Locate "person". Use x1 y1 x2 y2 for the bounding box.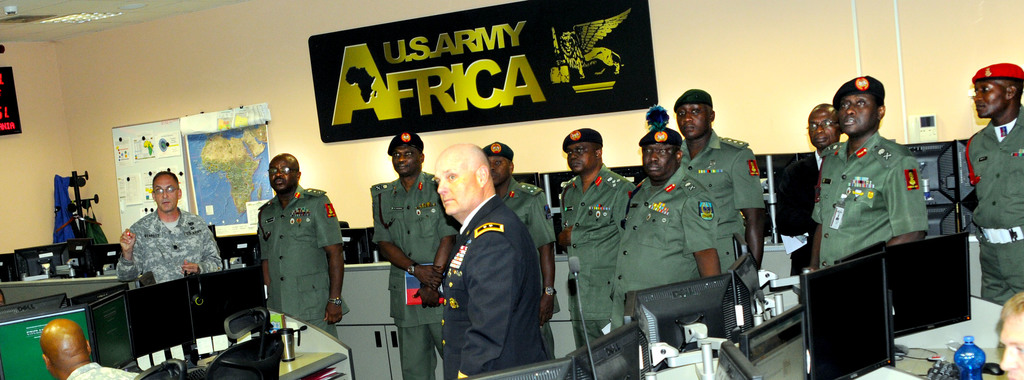
373 132 461 378.
